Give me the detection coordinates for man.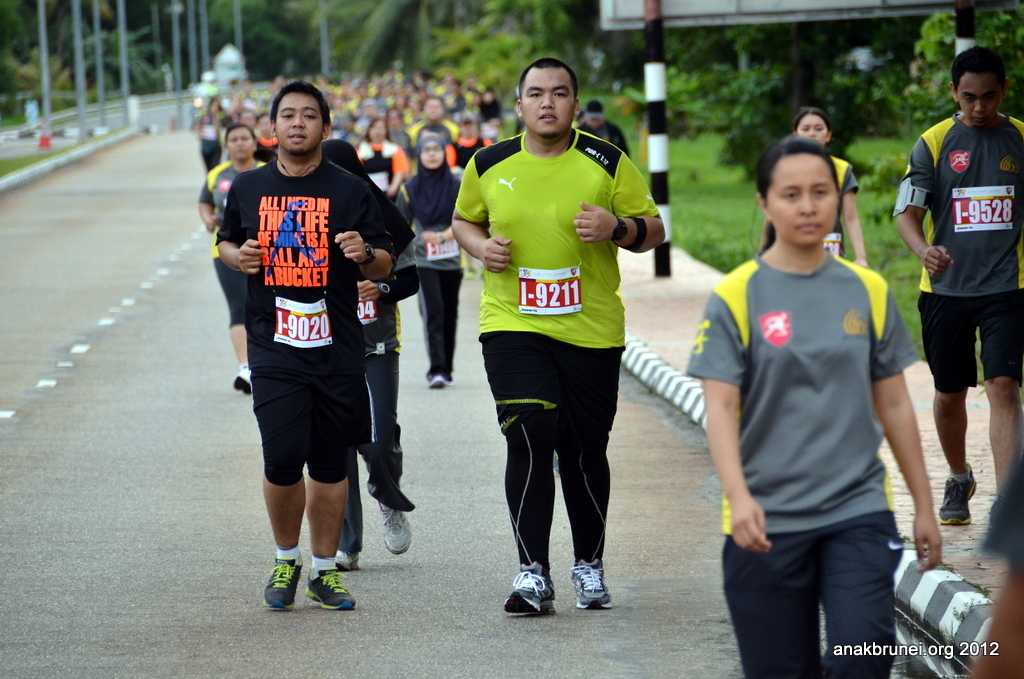
select_region(894, 47, 1023, 531).
